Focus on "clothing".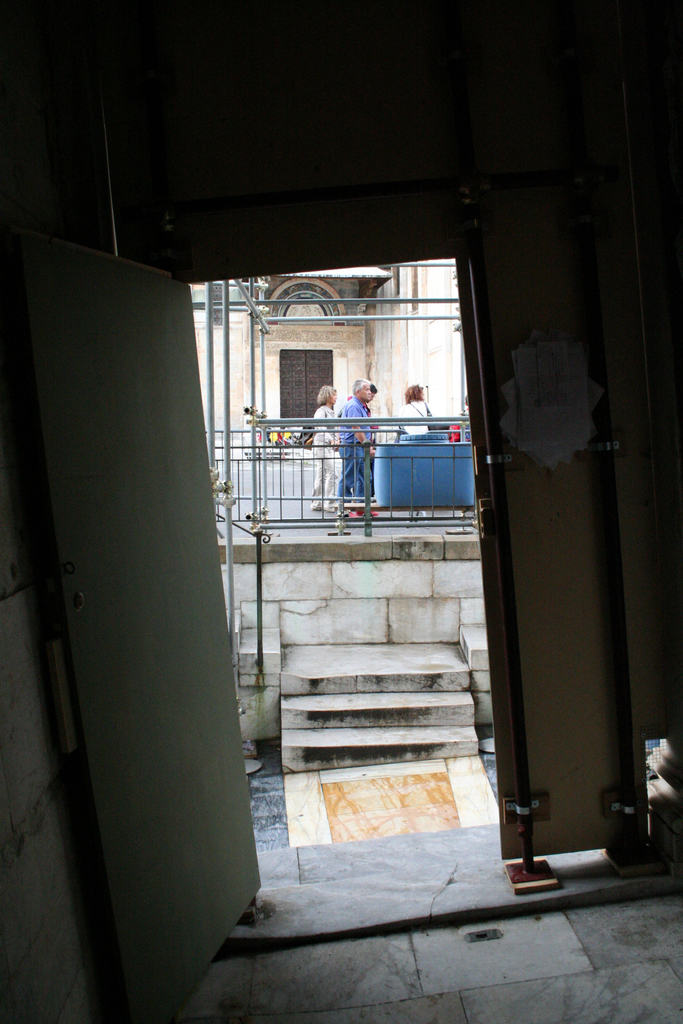
Focused at 364:401:373:422.
